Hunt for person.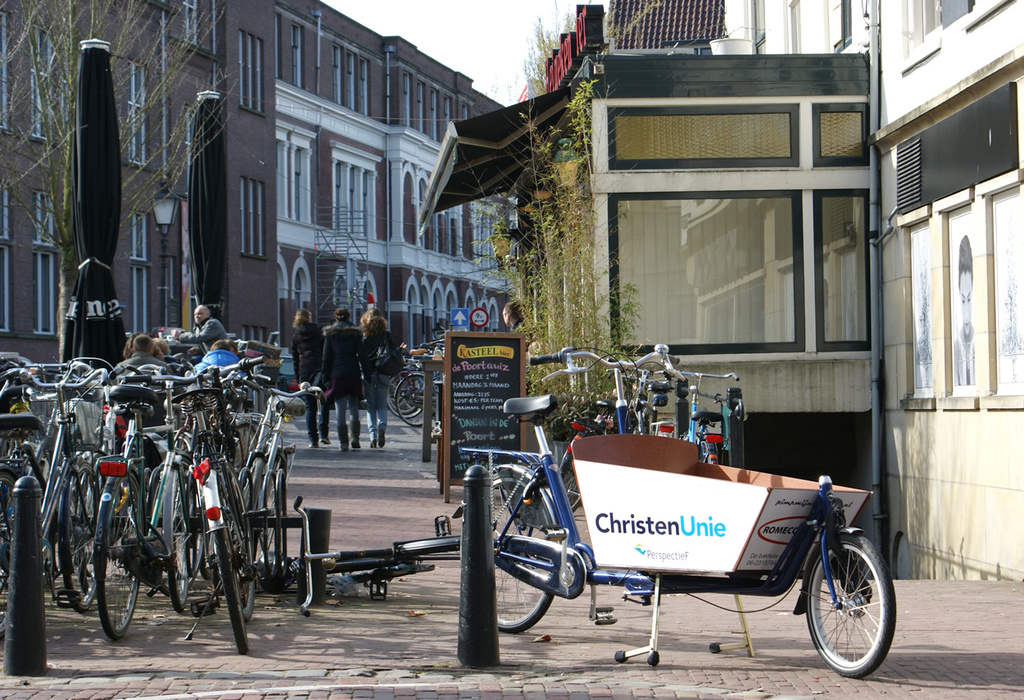
Hunted down at [112,334,184,397].
